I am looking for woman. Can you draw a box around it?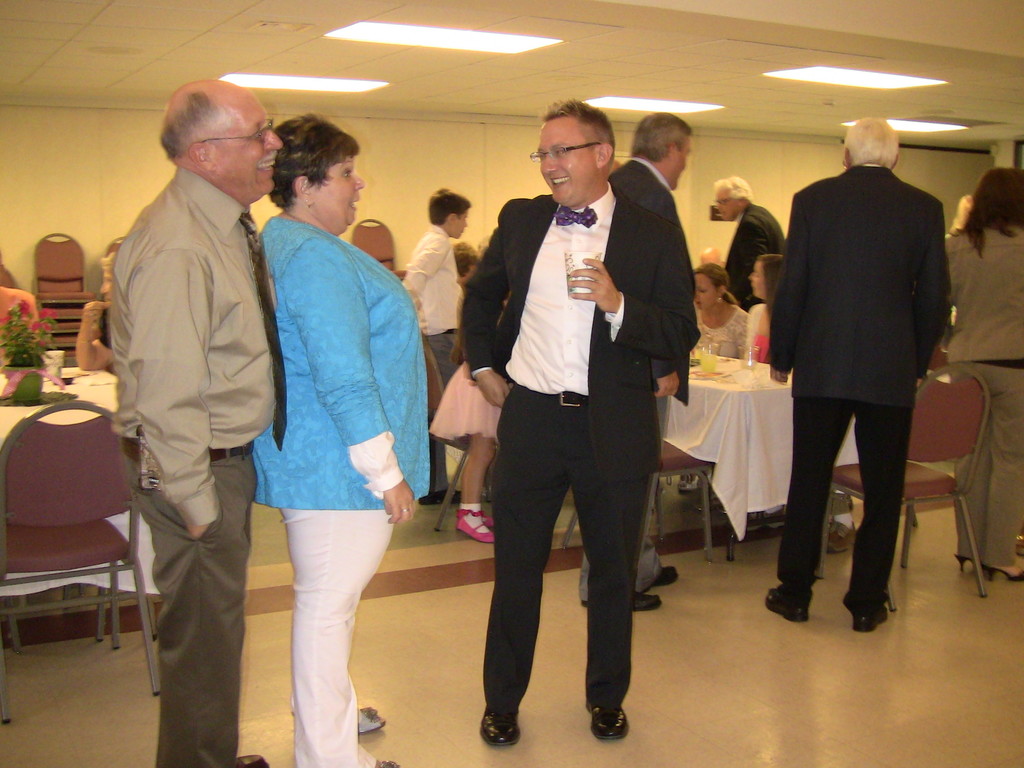
Sure, the bounding box is 945/166/1022/580.
